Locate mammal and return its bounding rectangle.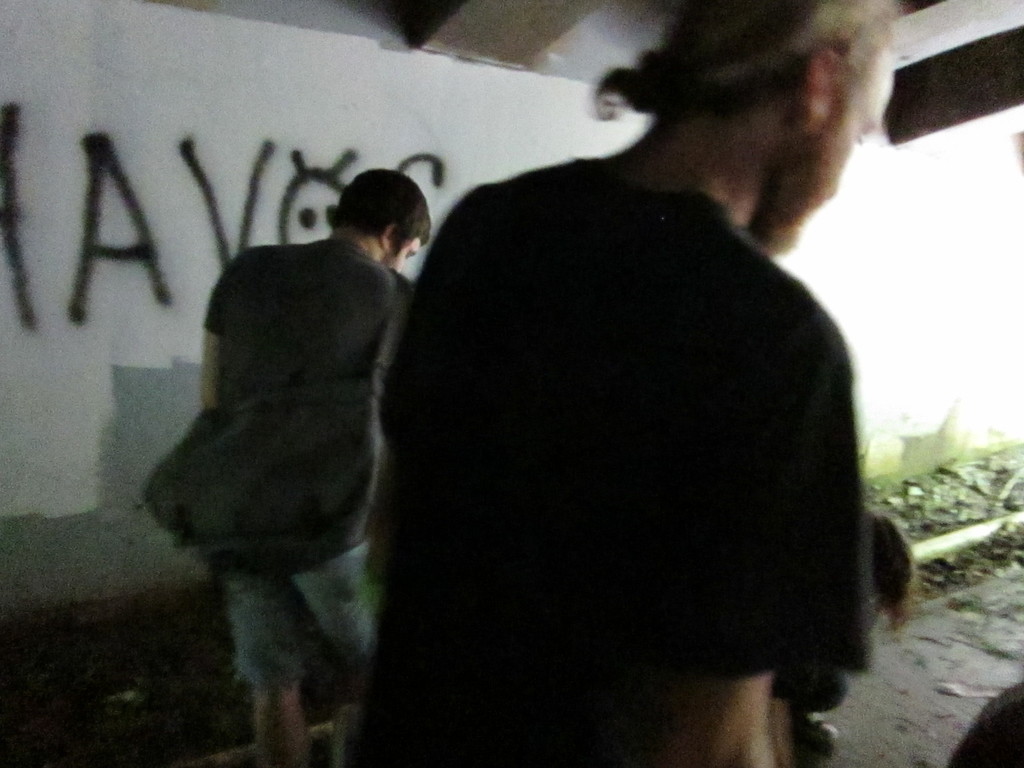
bbox=[943, 678, 1023, 767].
